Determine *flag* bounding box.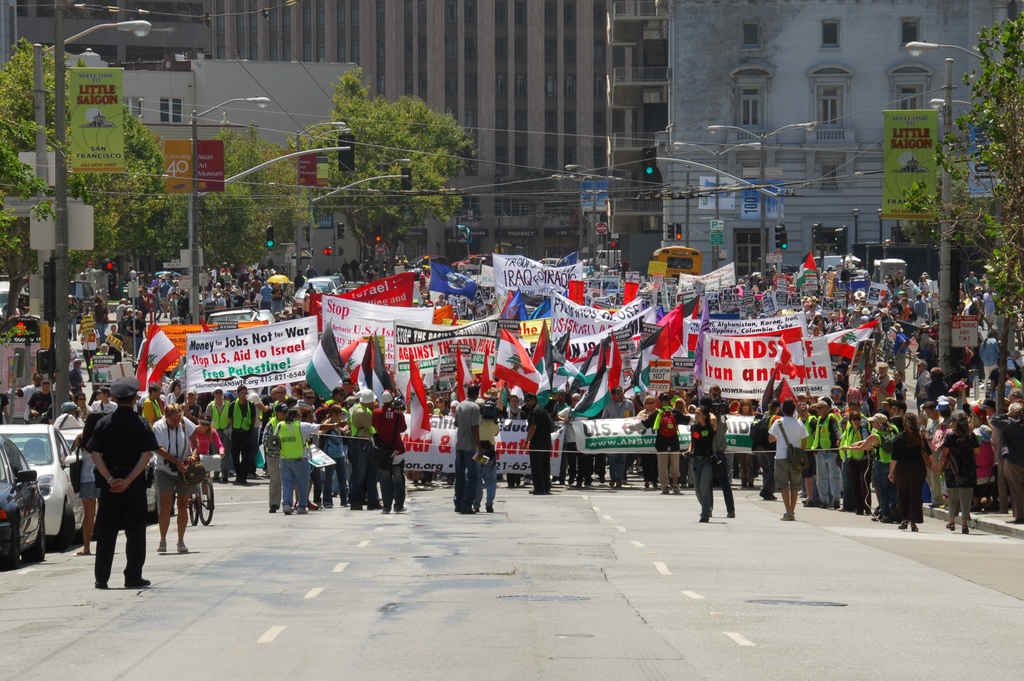
Determined: 132,324,182,402.
